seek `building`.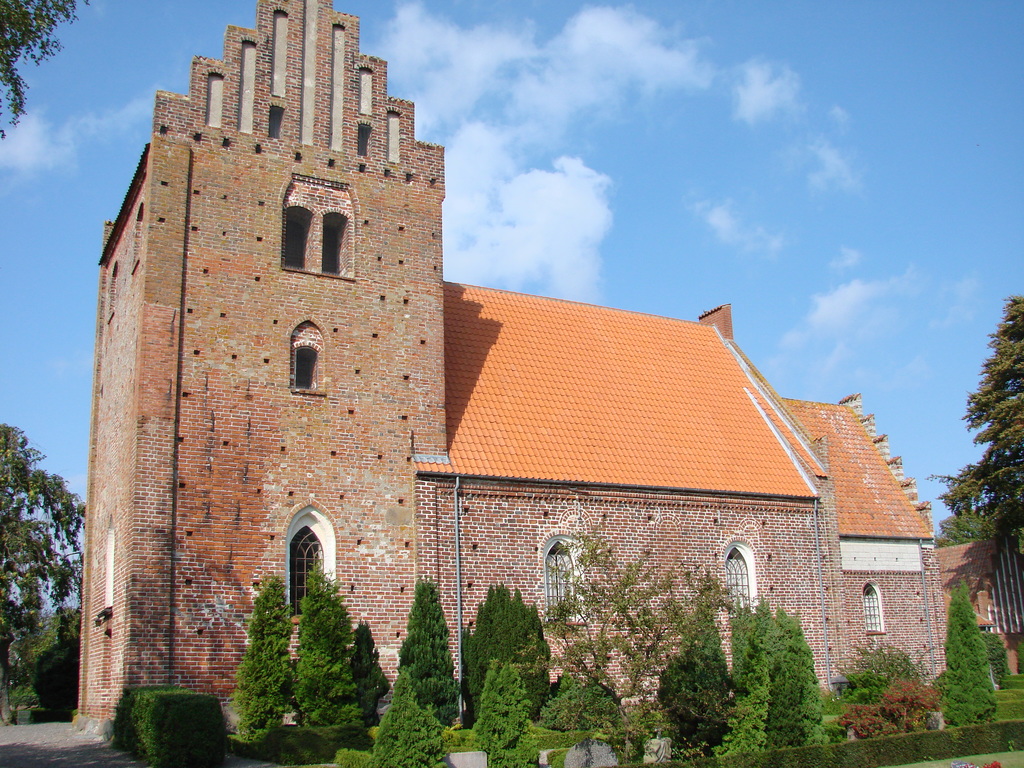
<region>935, 536, 1023, 673</region>.
